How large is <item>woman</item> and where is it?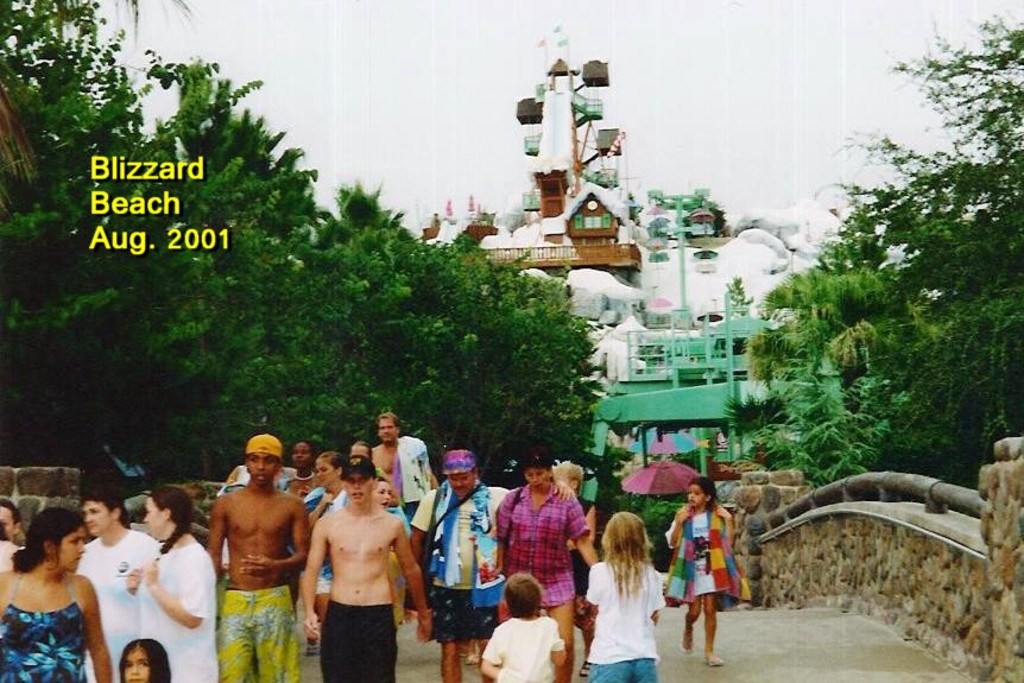
Bounding box: [489,451,602,682].
